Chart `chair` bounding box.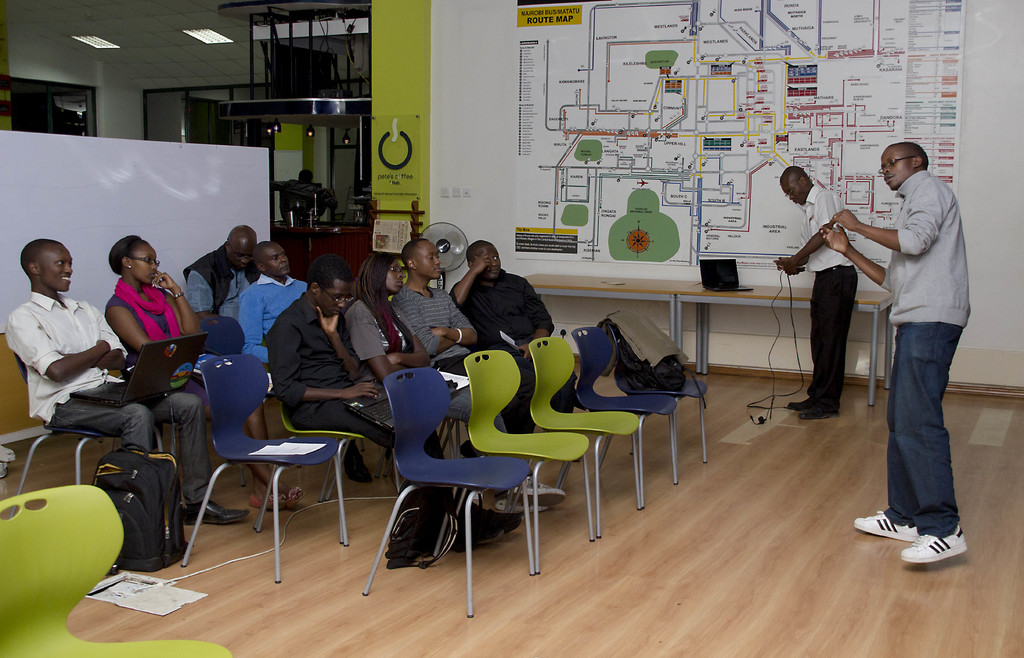
Charted: <region>360, 364, 540, 620</region>.
